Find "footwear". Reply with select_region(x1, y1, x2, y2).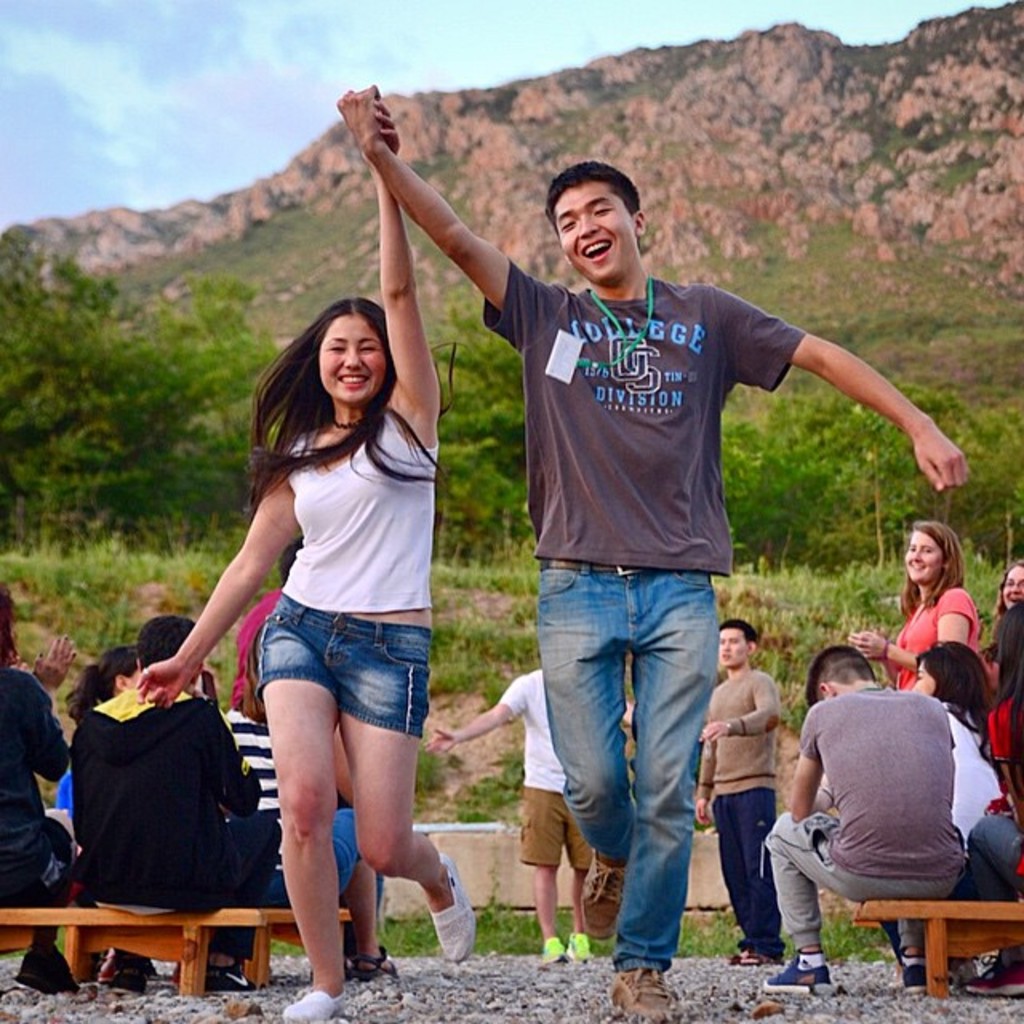
select_region(773, 952, 830, 994).
